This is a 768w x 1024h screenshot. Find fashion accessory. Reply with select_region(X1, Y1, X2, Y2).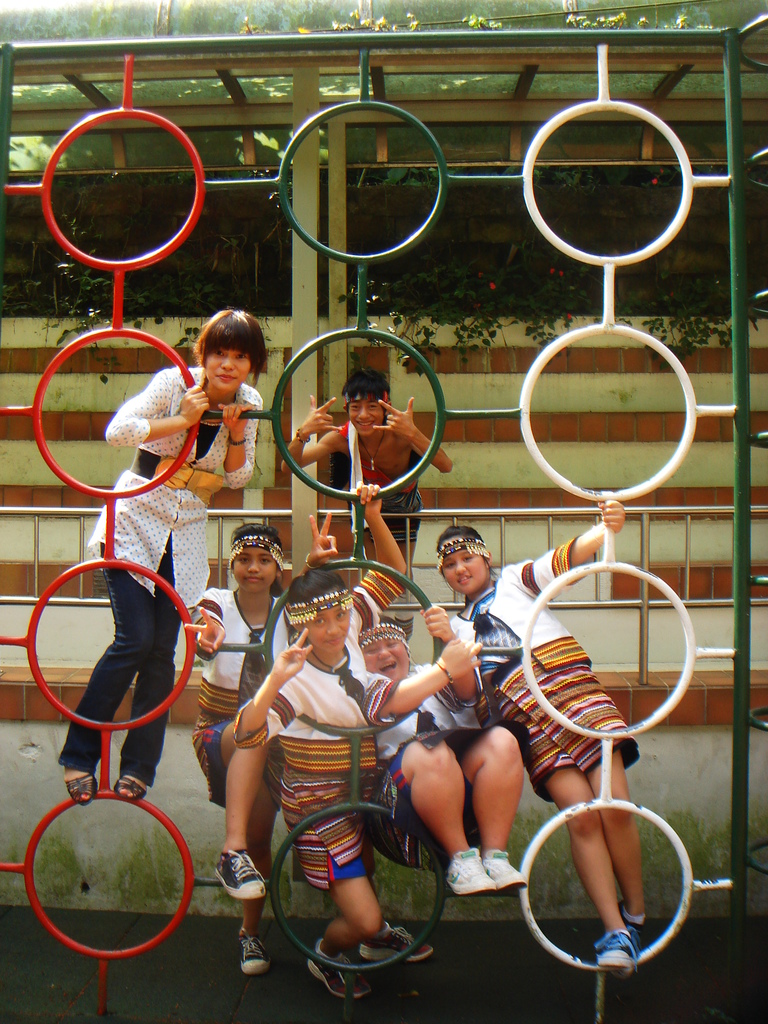
select_region(305, 937, 371, 1002).
